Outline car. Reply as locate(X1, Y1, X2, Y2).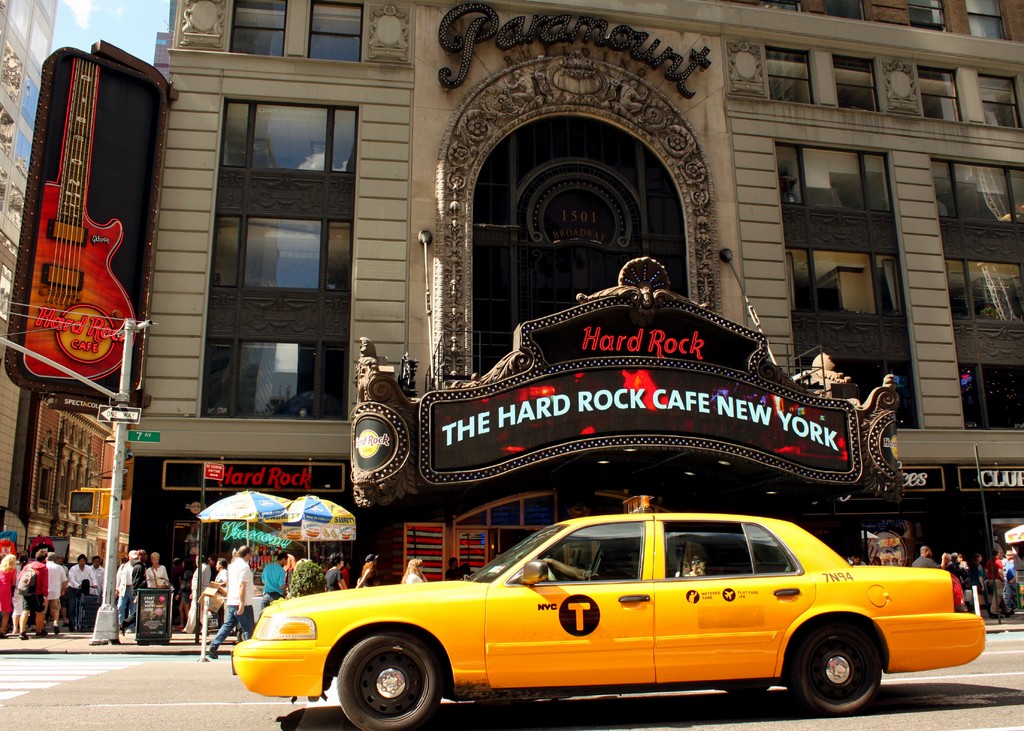
locate(230, 495, 983, 730).
